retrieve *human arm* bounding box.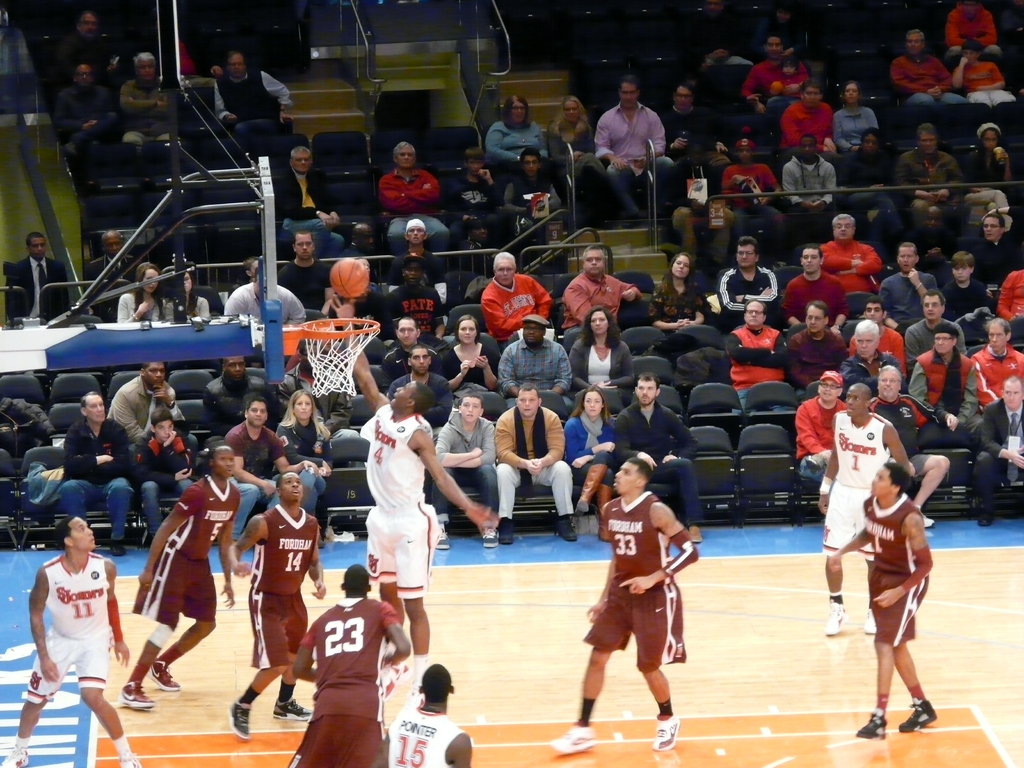
Bounding box: region(223, 430, 277, 495).
